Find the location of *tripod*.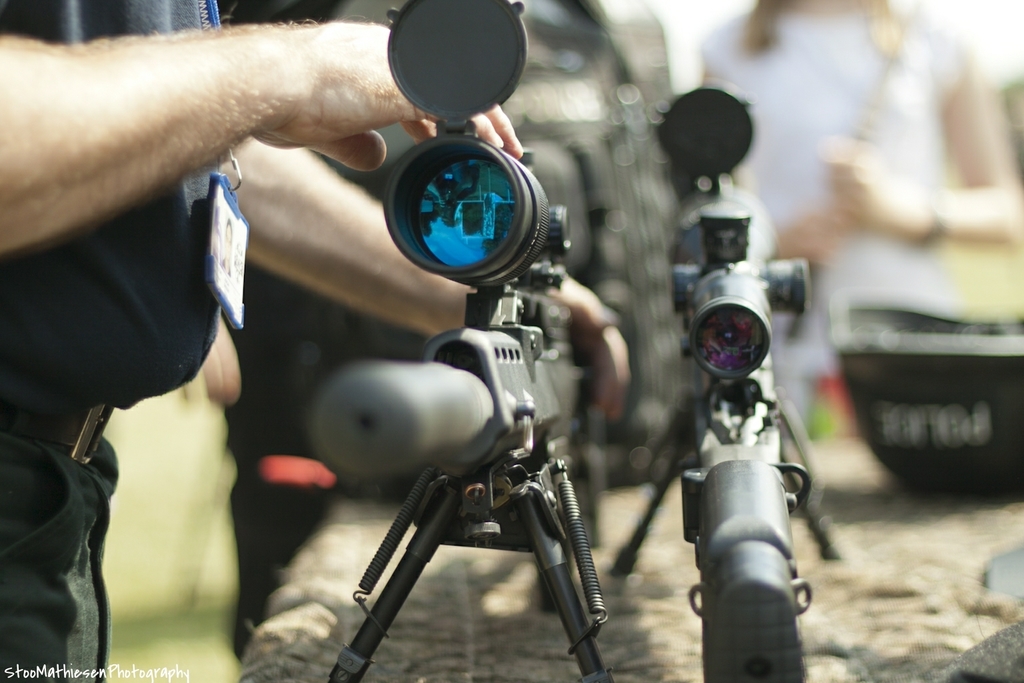
Location: box(303, 299, 633, 682).
